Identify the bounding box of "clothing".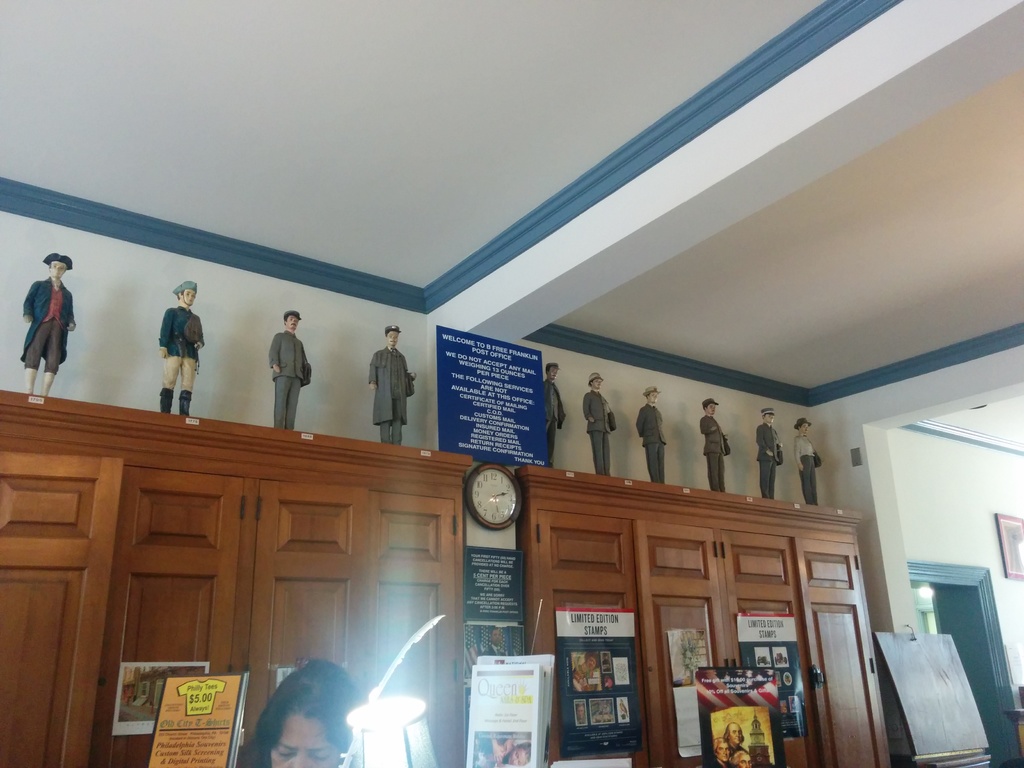
Rect(634, 400, 668, 481).
